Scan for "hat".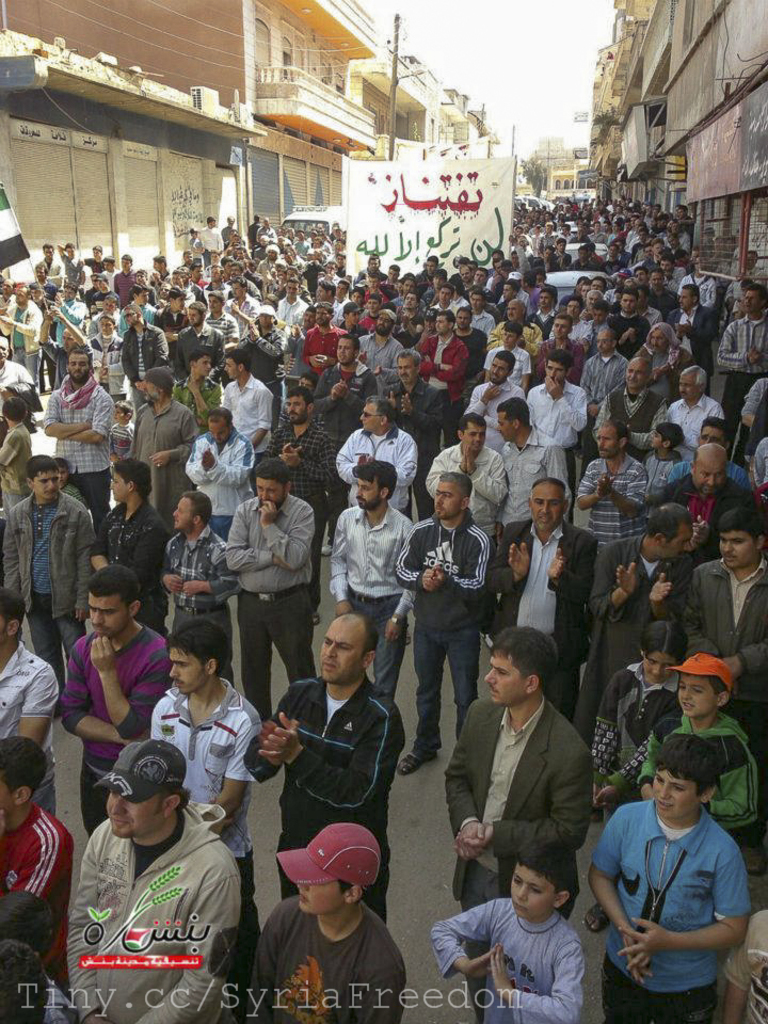
Scan result: Rect(273, 822, 383, 890).
